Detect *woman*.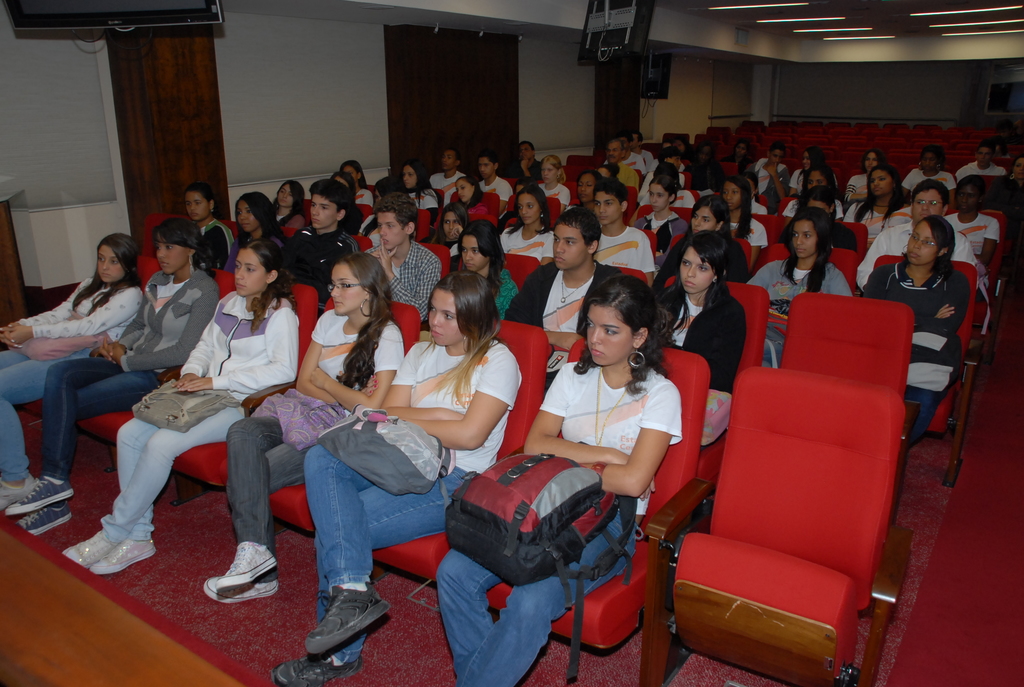
Detected at <box>455,176,498,219</box>.
